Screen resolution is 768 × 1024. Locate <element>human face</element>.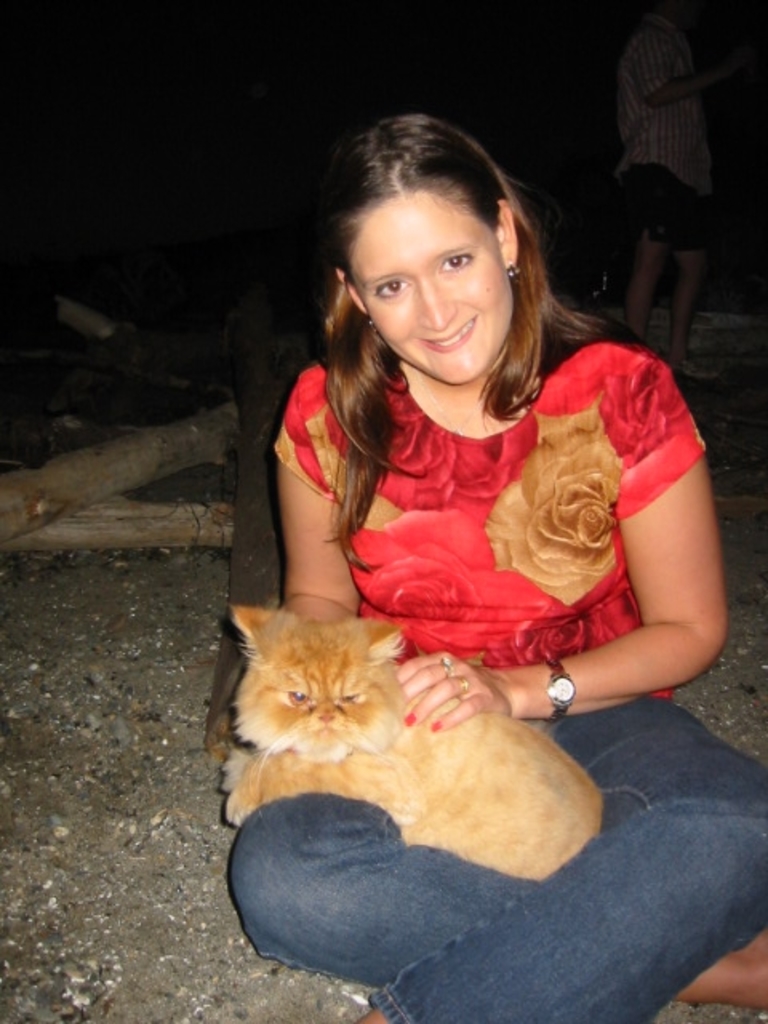
left=339, top=186, right=525, bottom=381.
